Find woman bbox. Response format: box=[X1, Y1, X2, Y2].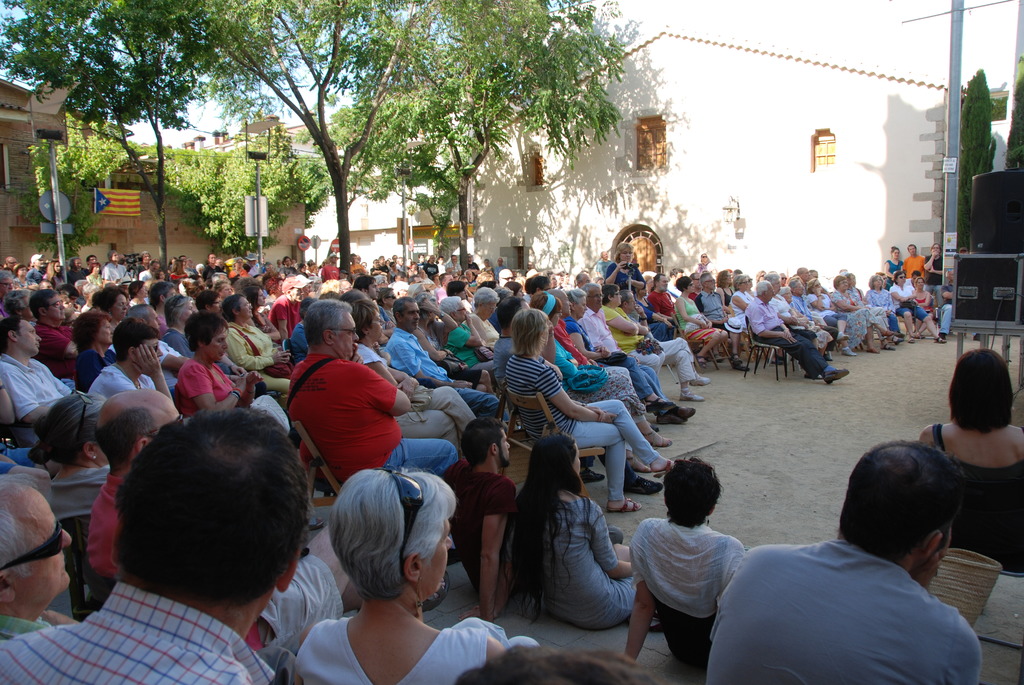
box=[295, 296, 316, 359].
